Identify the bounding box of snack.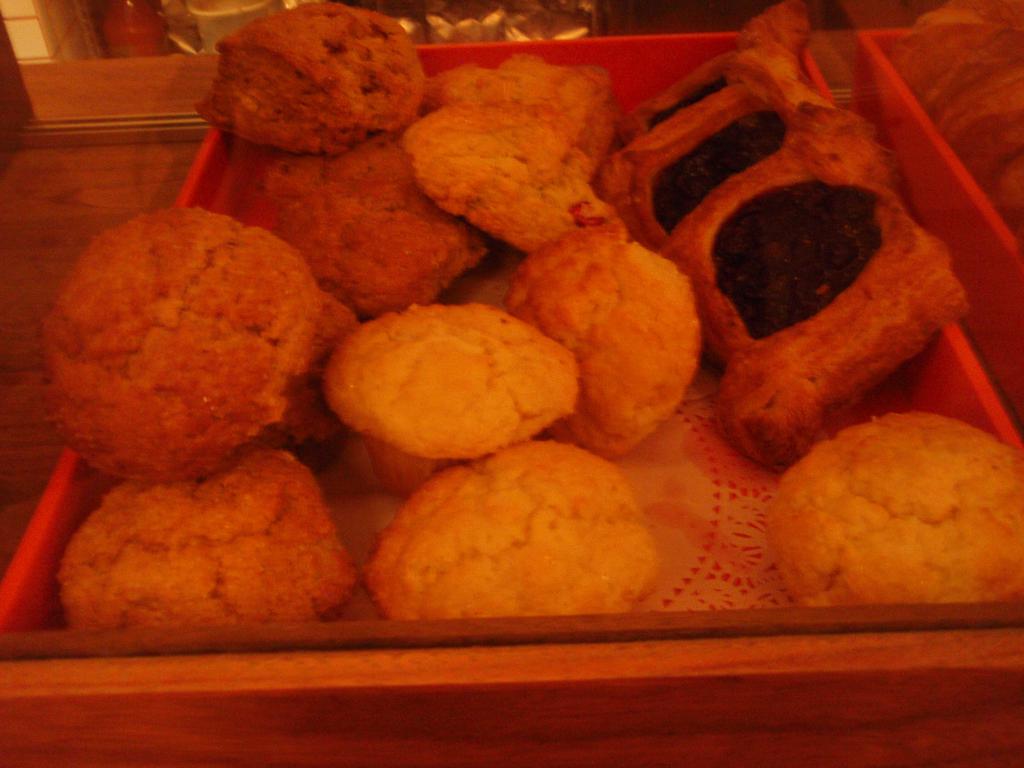
(left=324, top=302, right=580, bottom=463).
